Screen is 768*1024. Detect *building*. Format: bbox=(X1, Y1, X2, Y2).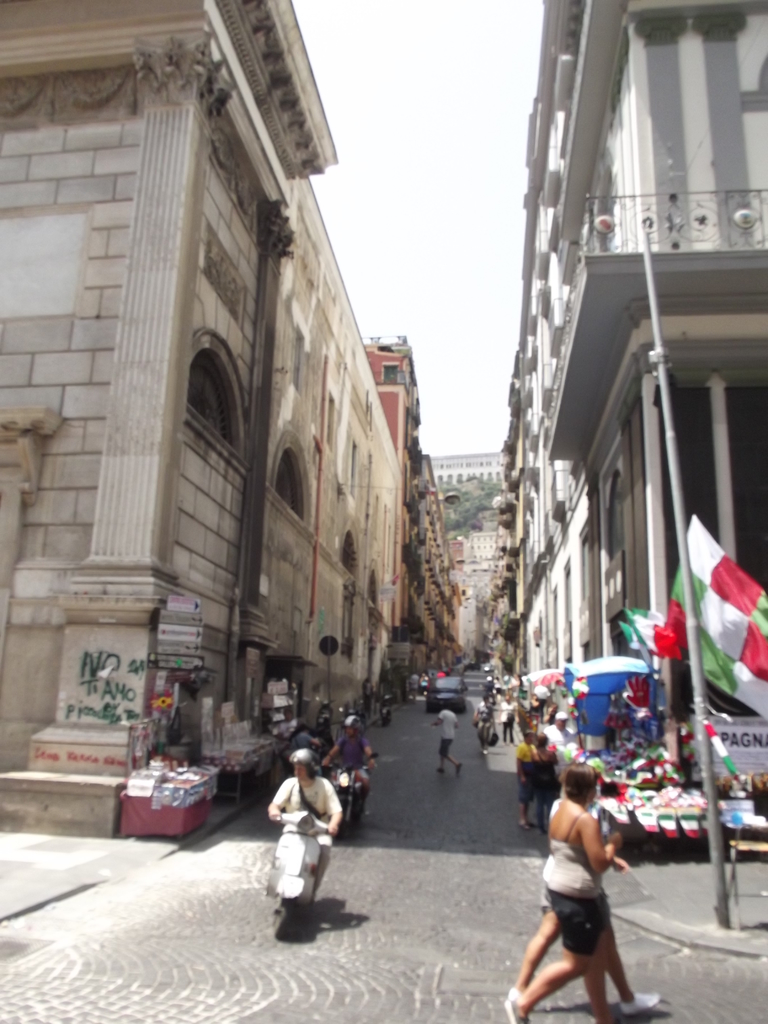
bbox=(502, 0, 767, 753).
